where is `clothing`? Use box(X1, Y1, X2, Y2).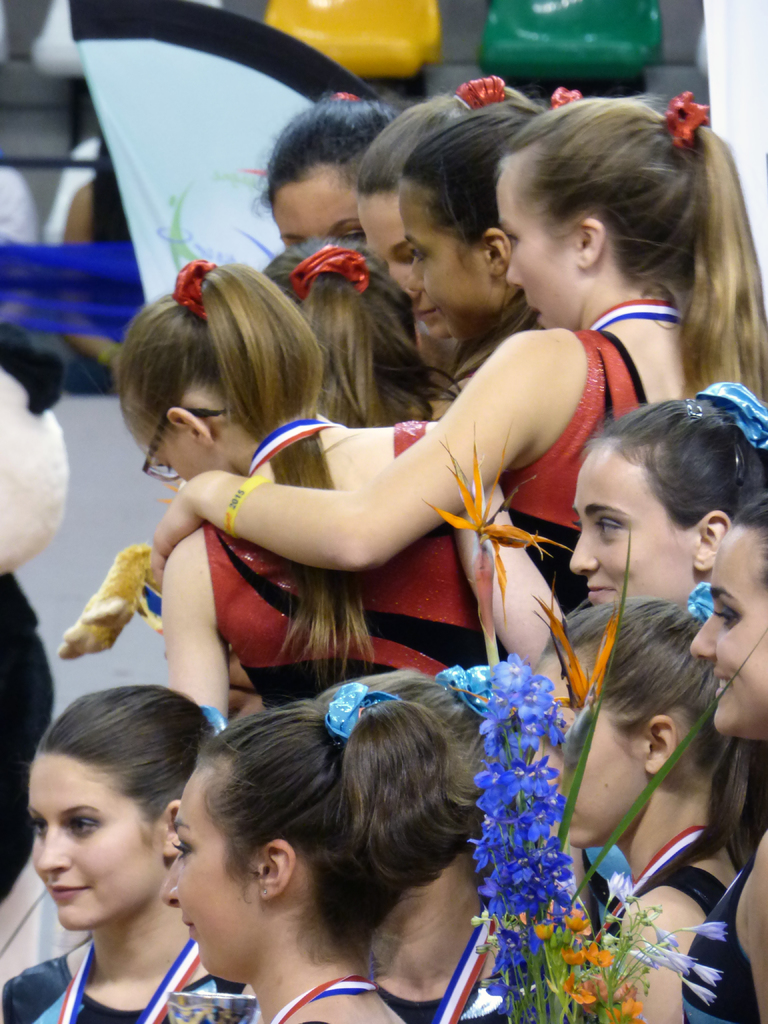
box(26, 895, 228, 1023).
